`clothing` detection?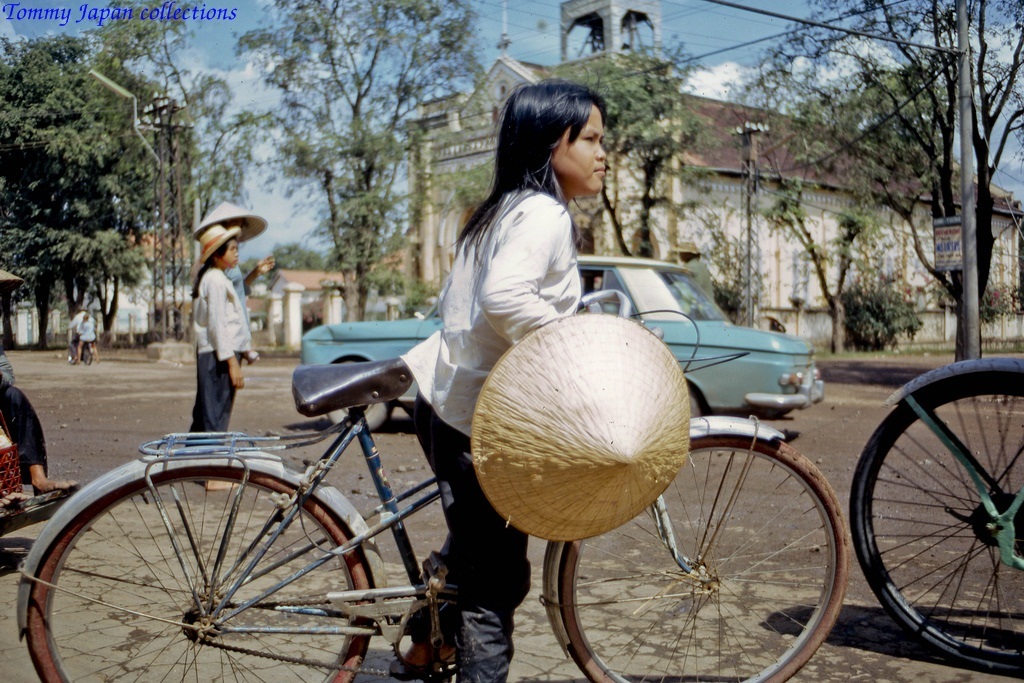
bbox(0, 343, 51, 473)
